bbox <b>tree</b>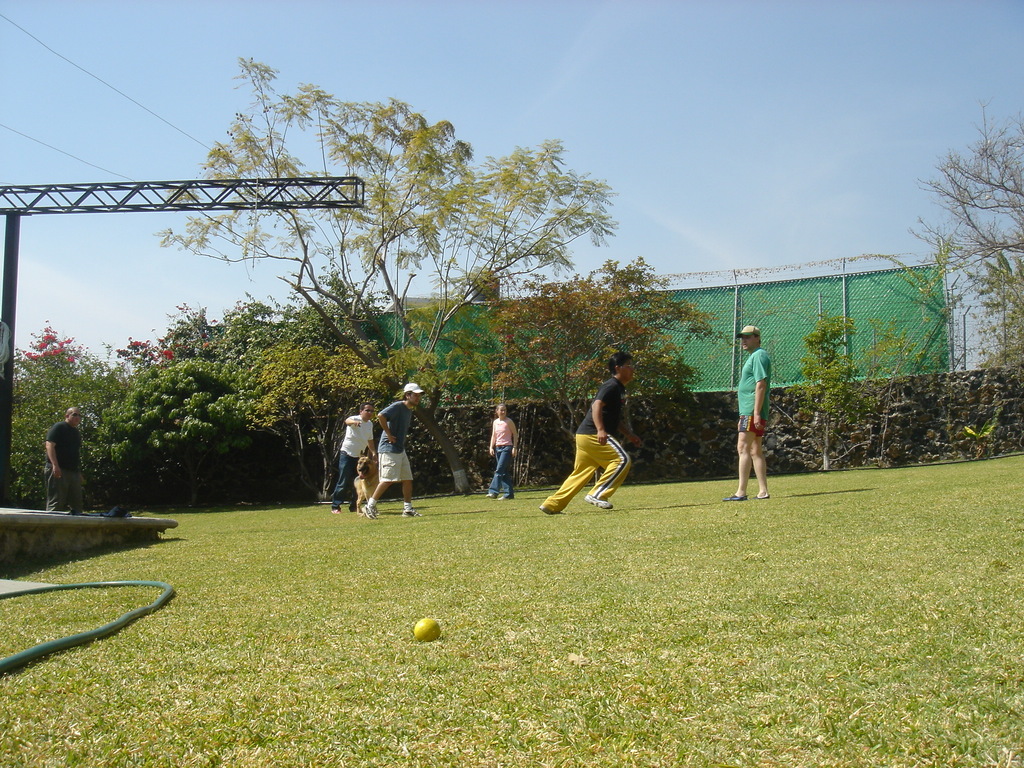
bbox=[159, 51, 618, 491]
